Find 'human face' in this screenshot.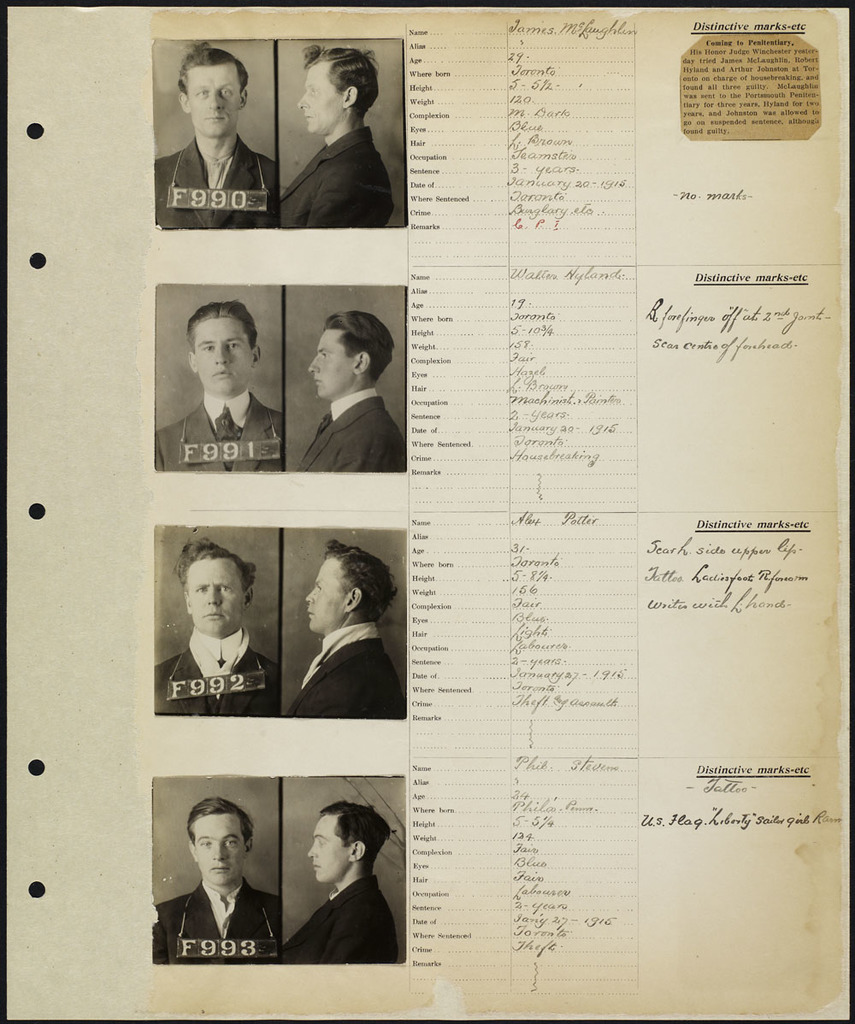
The bounding box for 'human face' is detection(187, 64, 245, 142).
